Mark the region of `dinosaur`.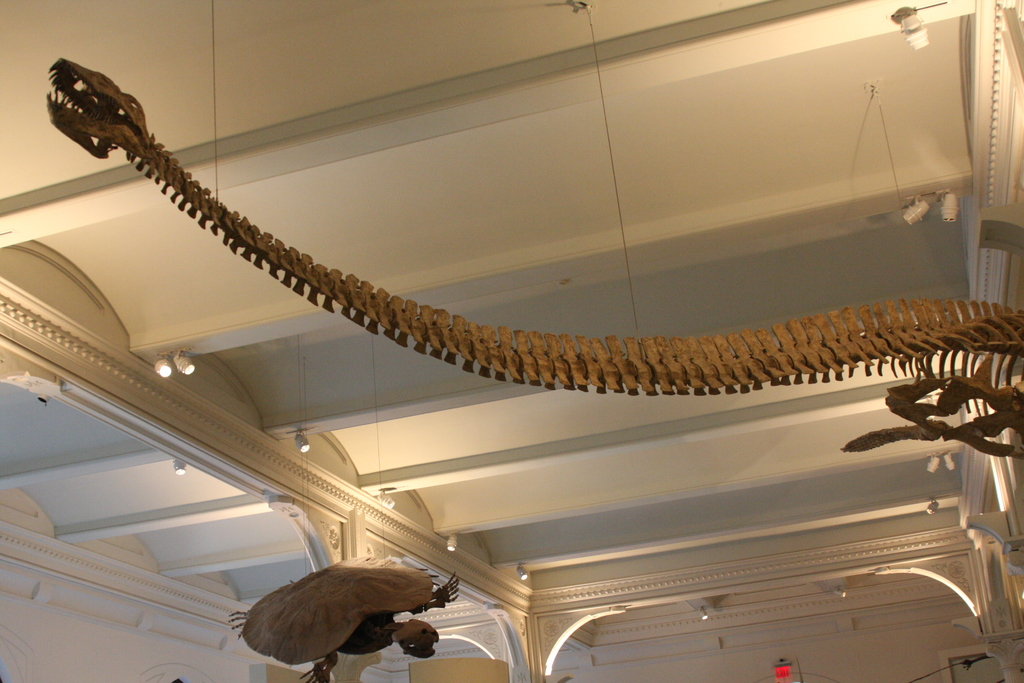
Region: <region>40, 54, 1023, 459</region>.
